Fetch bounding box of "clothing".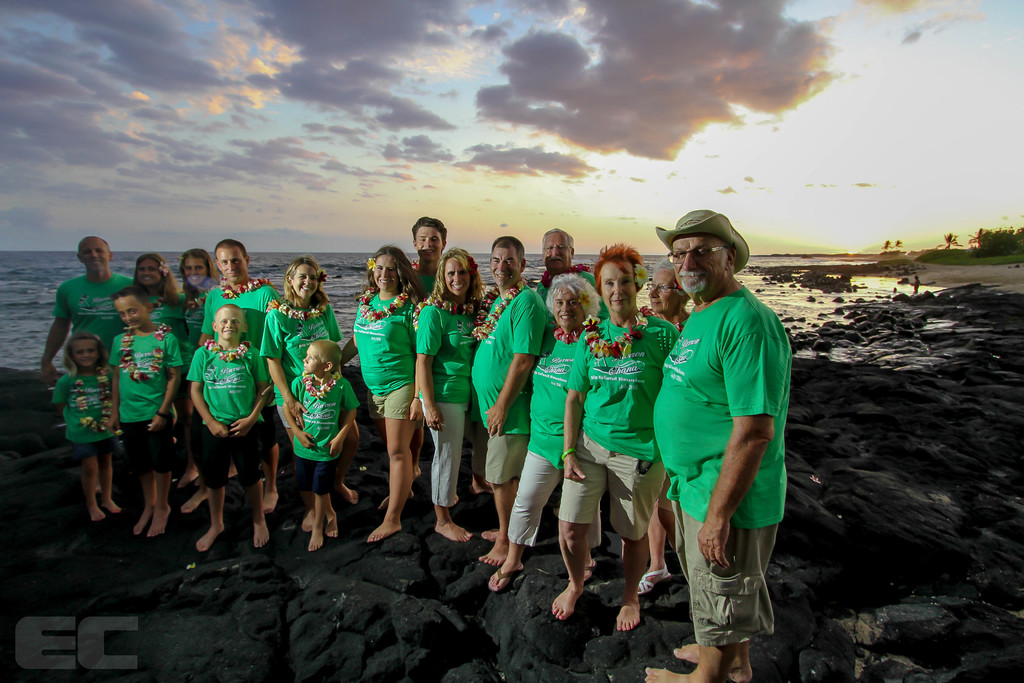
Bbox: left=352, top=293, right=420, bottom=395.
